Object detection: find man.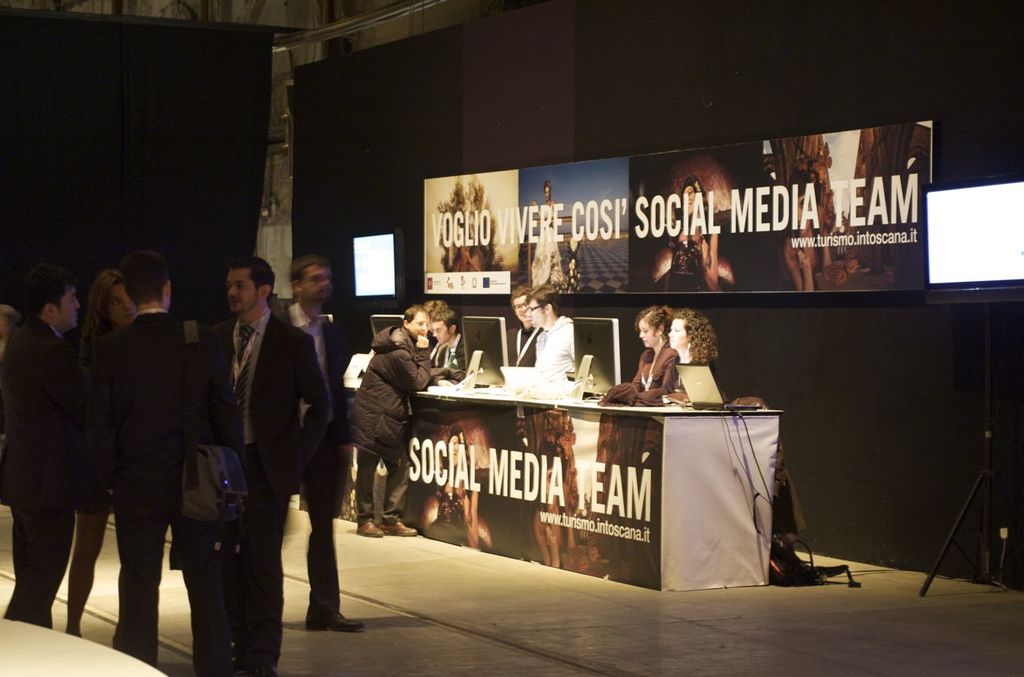
crop(527, 274, 575, 371).
